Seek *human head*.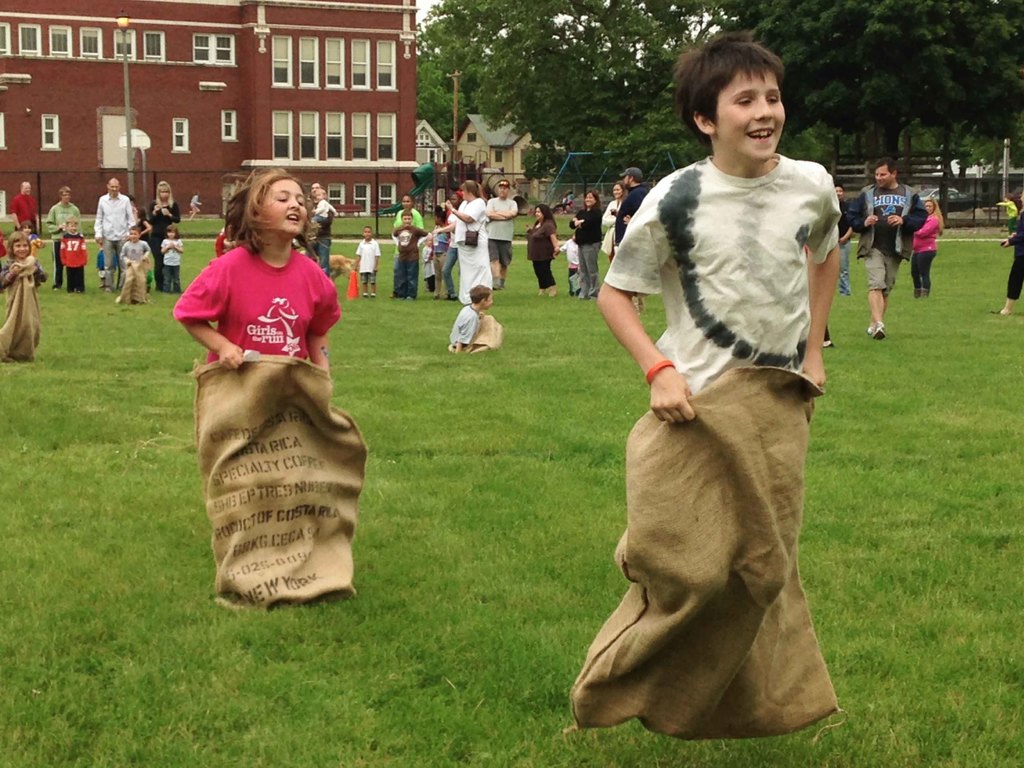
region(470, 280, 492, 312).
